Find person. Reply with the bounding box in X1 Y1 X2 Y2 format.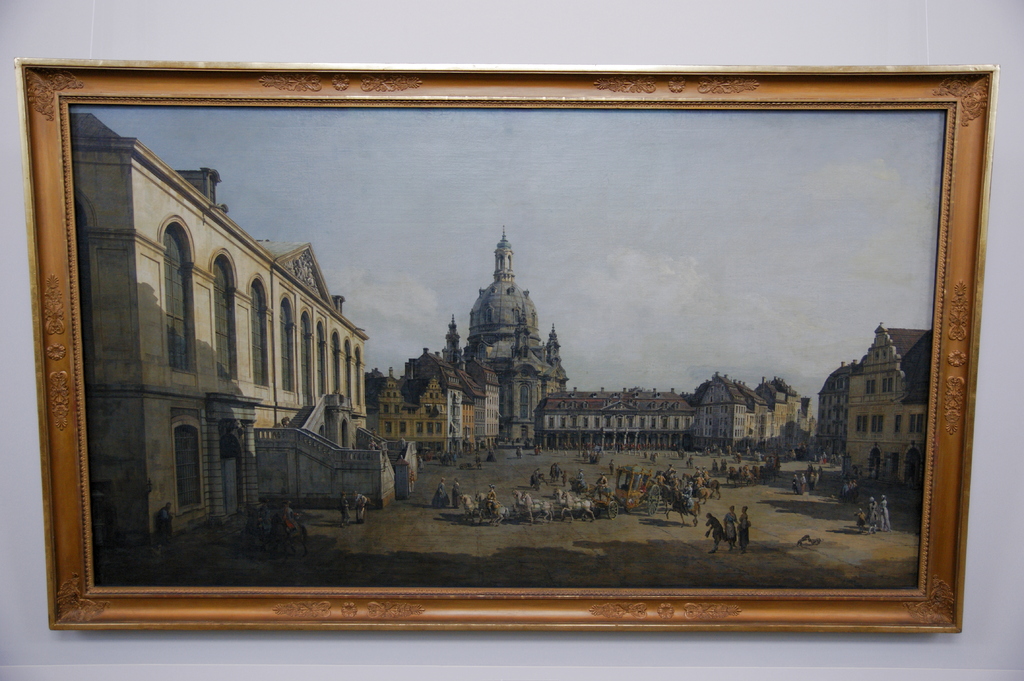
683 482 691 508.
